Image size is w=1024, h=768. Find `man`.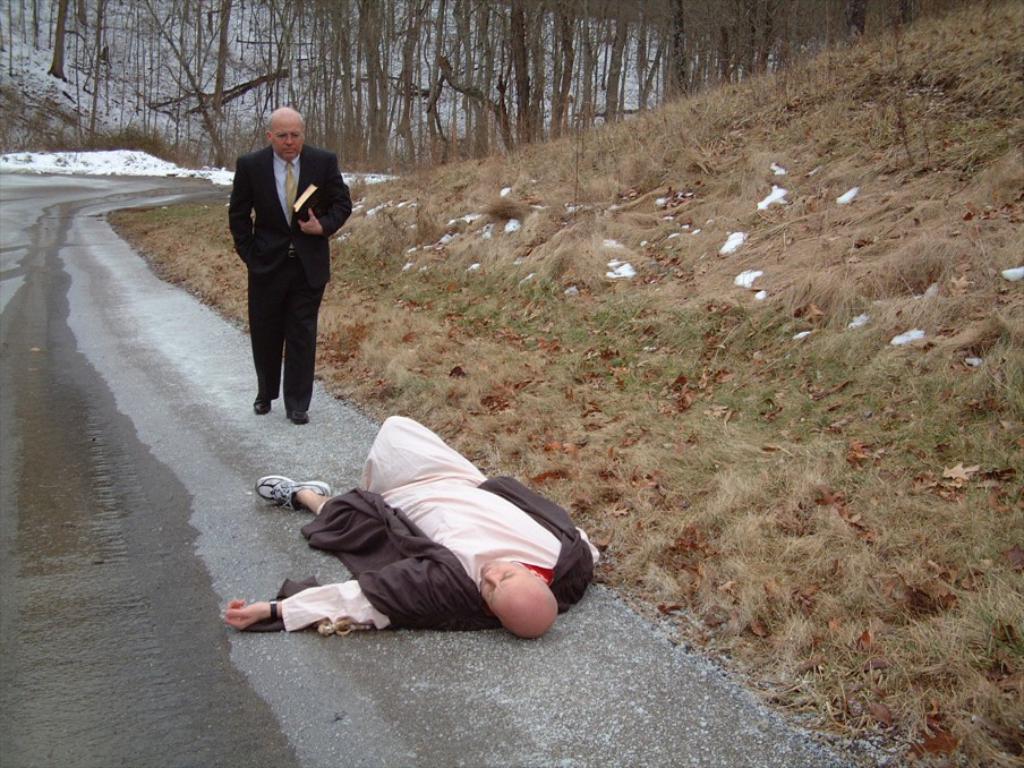
(220,113,339,432).
